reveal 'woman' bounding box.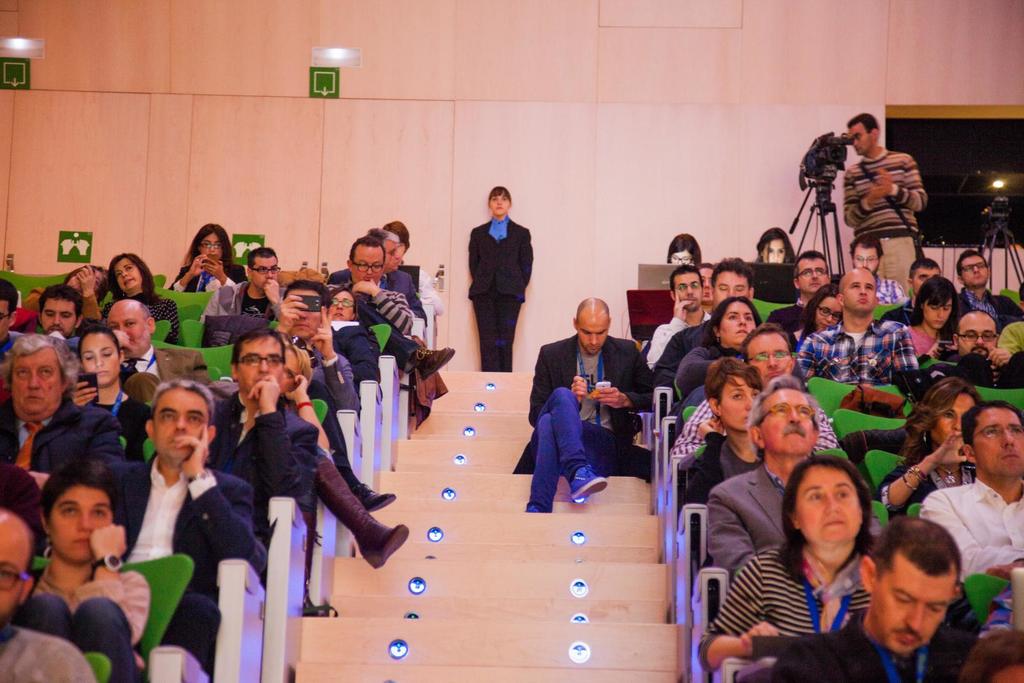
Revealed: (left=321, top=277, right=357, bottom=321).
